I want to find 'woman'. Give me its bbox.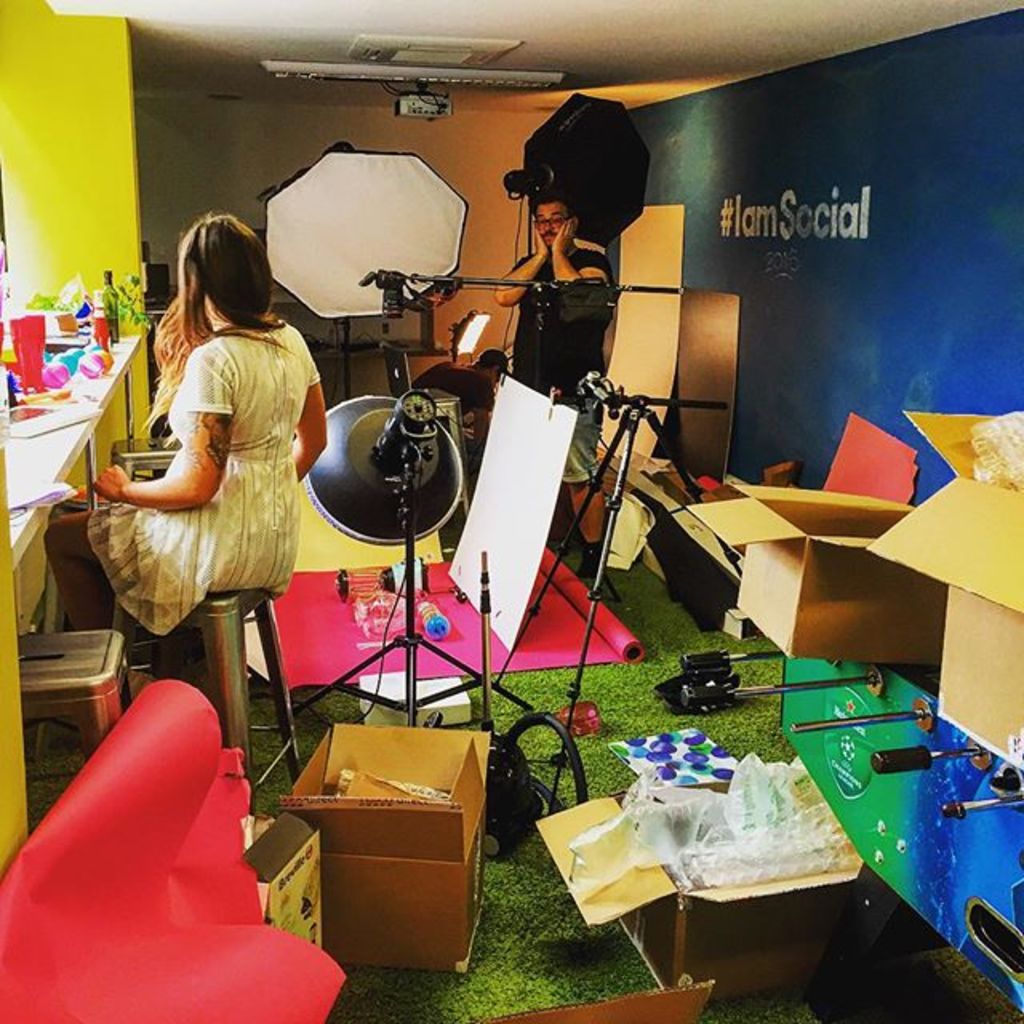
bbox=(94, 230, 325, 682).
